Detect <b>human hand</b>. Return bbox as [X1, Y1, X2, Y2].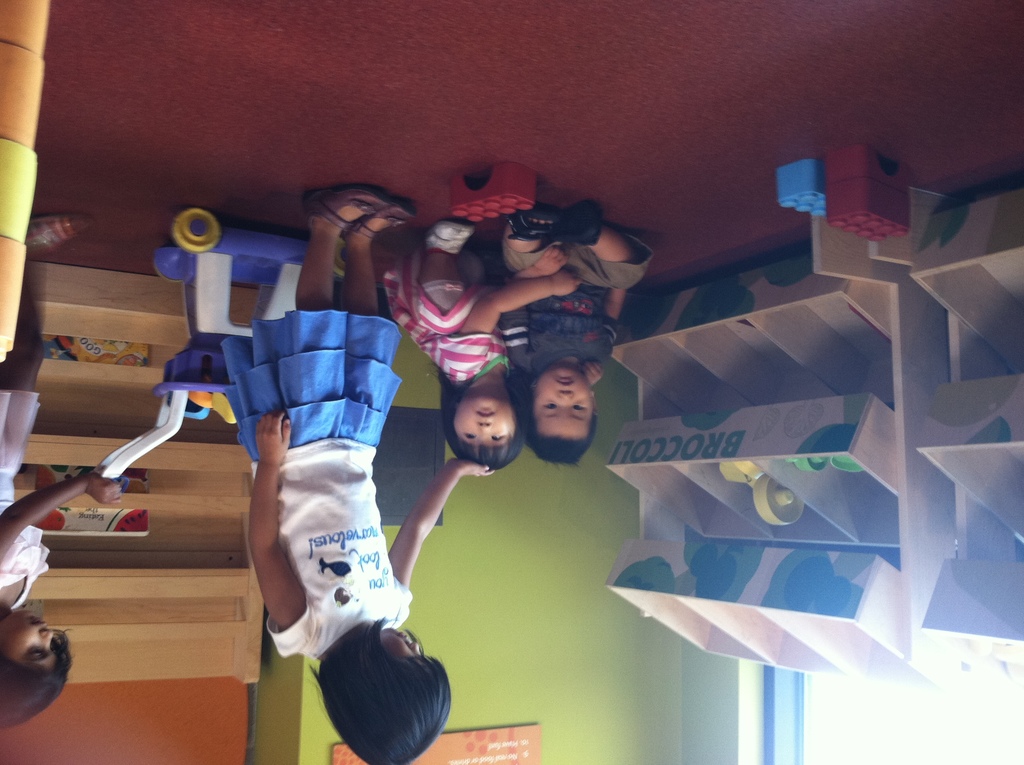
[533, 245, 570, 277].
